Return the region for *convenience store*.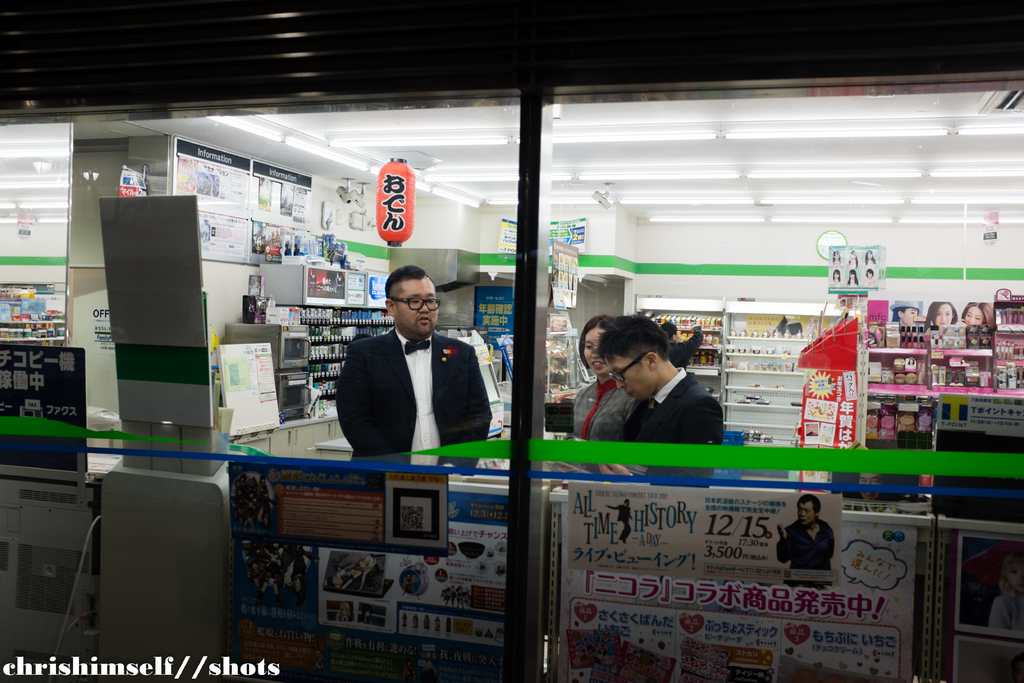
(19, 31, 1023, 661).
